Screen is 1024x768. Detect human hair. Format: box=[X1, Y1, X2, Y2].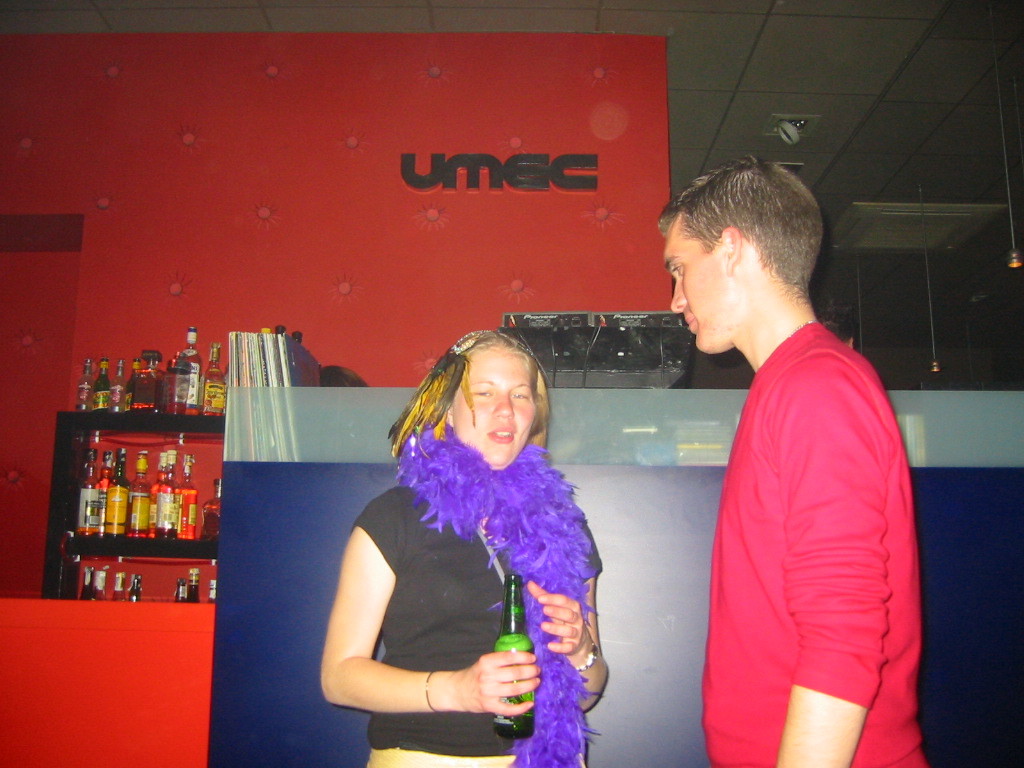
box=[665, 166, 830, 333].
